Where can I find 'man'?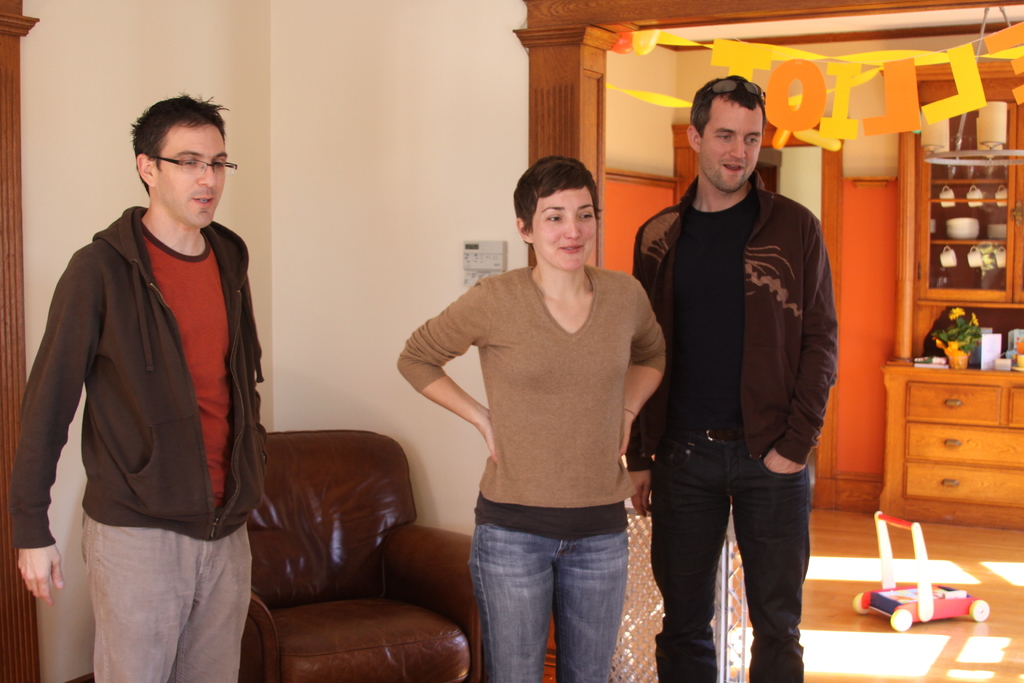
You can find it at crop(9, 87, 269, 682).
